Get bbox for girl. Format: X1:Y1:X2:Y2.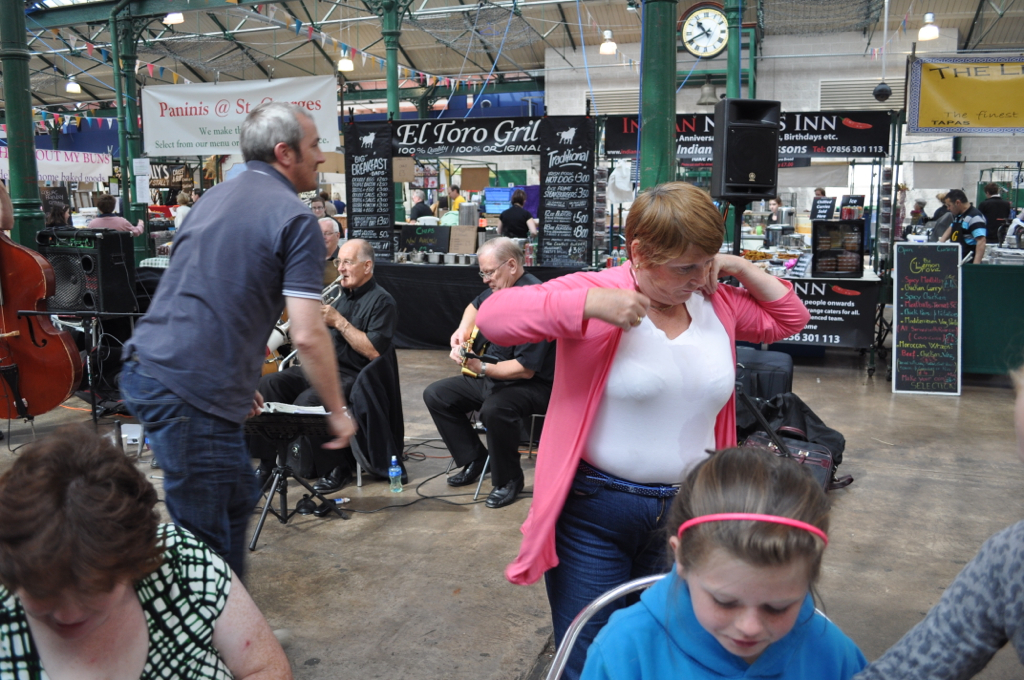
531:440:894:679.
